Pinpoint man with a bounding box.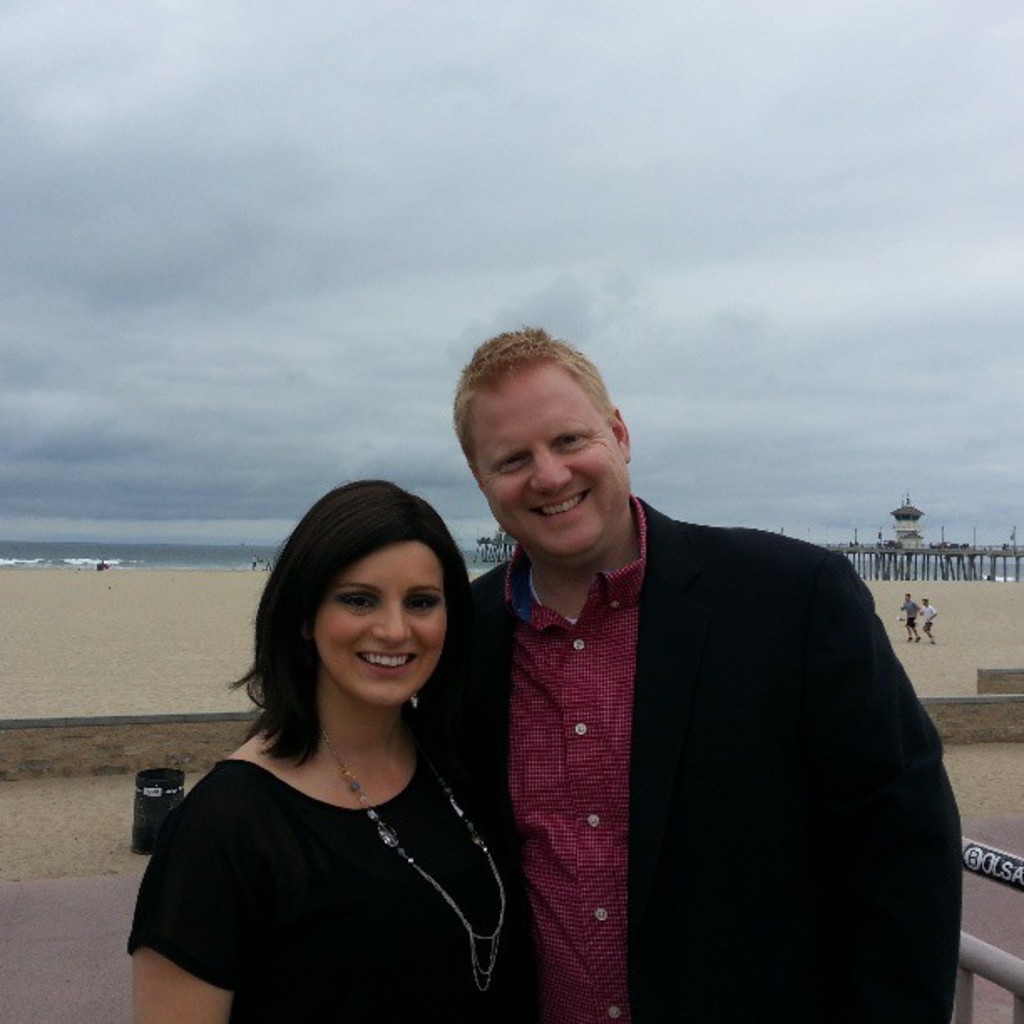
crop(895, 596, 915, 639).
